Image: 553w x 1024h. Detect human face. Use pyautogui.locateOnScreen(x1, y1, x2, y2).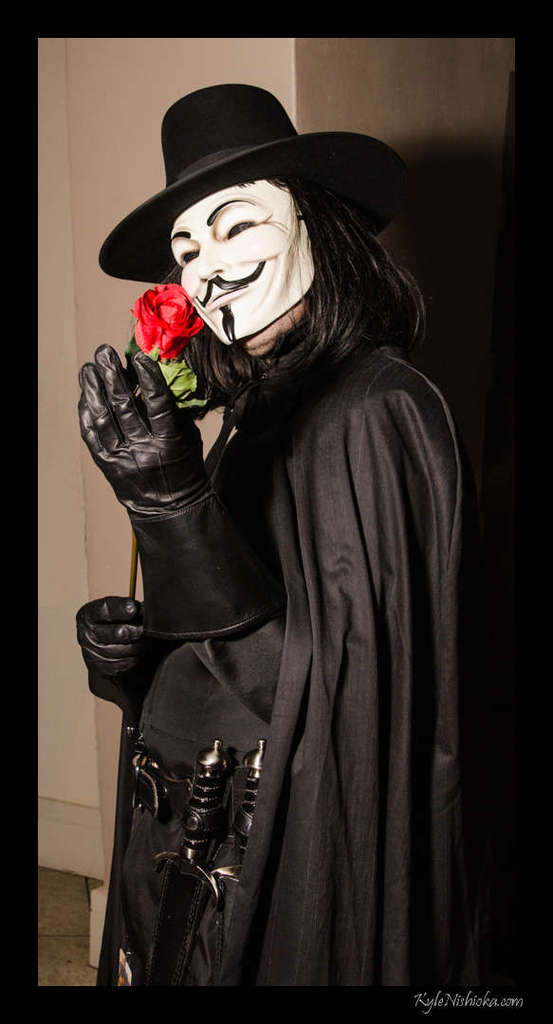
pyautogui.locateOnScreen(168, 183, 320, 344).
